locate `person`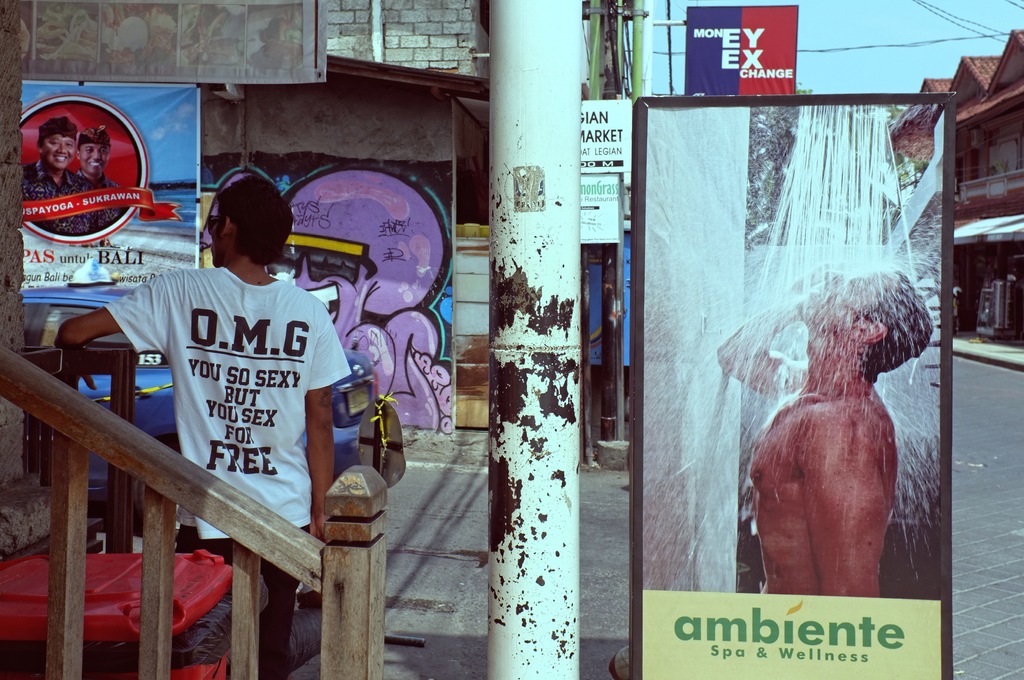
BBox(711, 255, 934, 602)
